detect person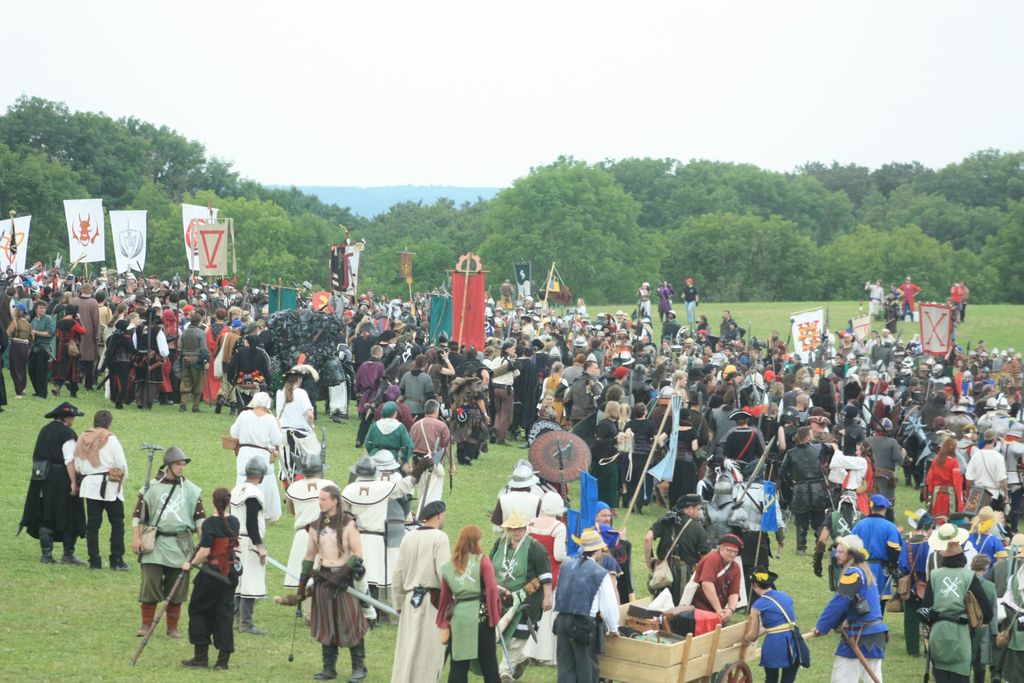
[408, 397, 453, 475]
